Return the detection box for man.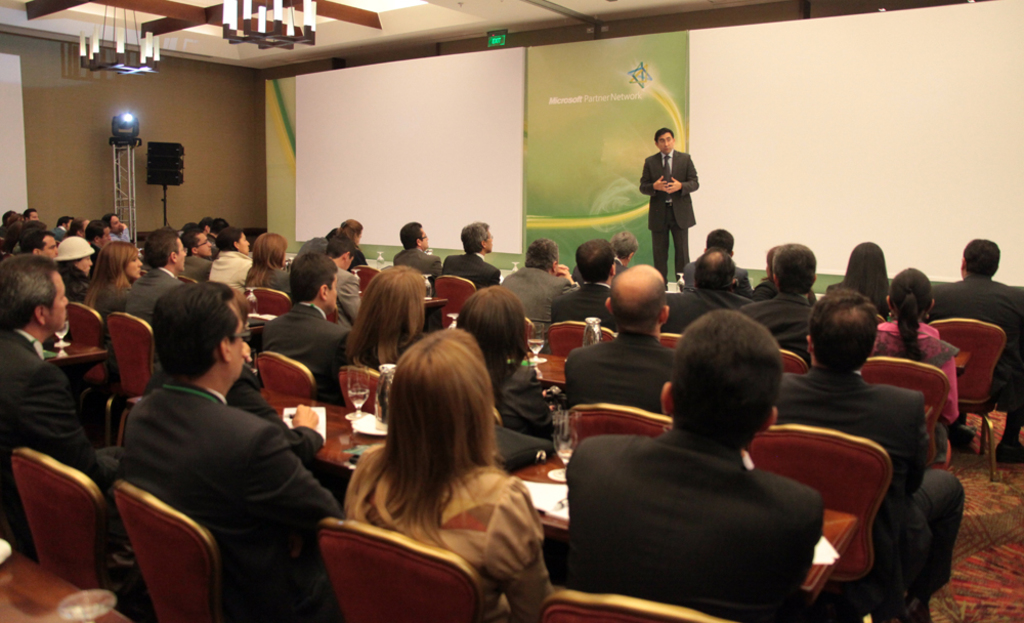
{"left": 774, "top": 291, "right": 963, "bottom": 622}.
